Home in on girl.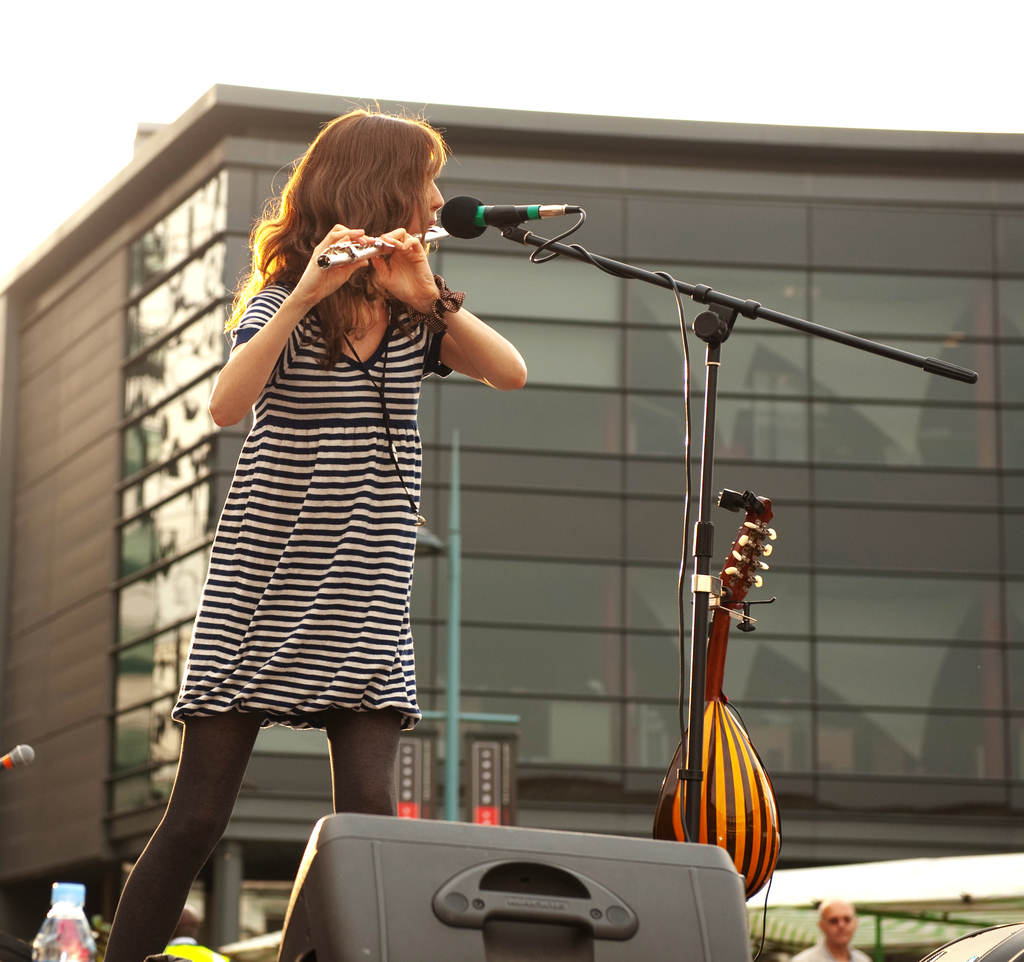
Homed in at (101, 88, 529, 961).
